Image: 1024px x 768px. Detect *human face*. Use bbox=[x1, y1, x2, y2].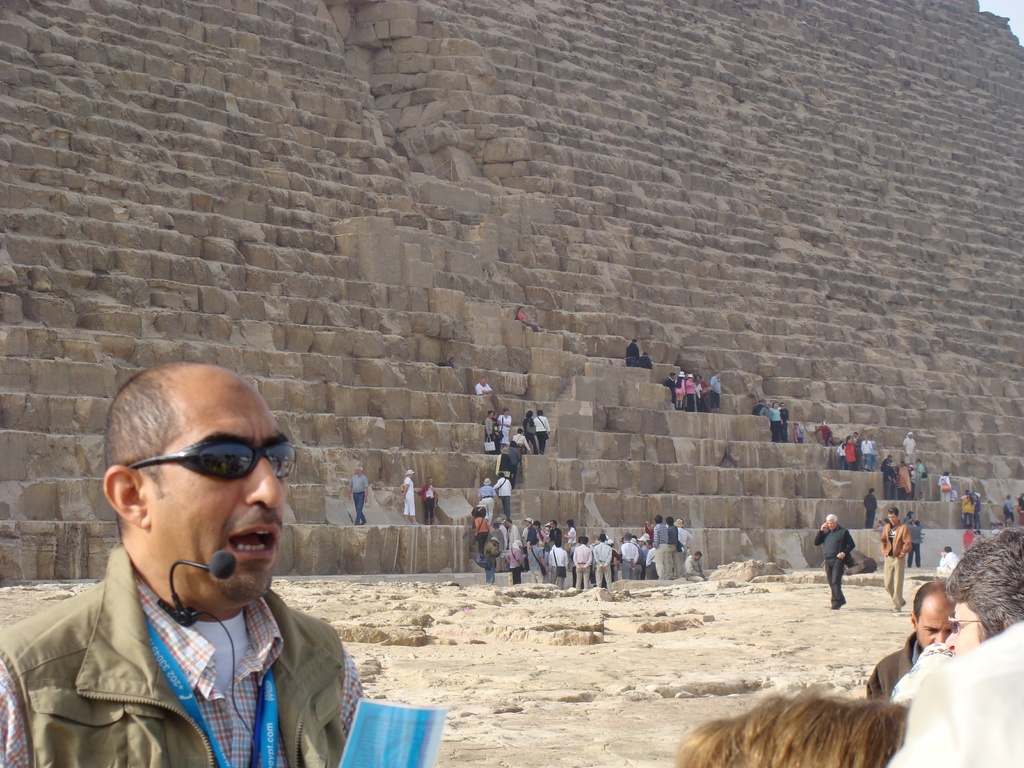
bbox=[692, 552, 702, 563].
